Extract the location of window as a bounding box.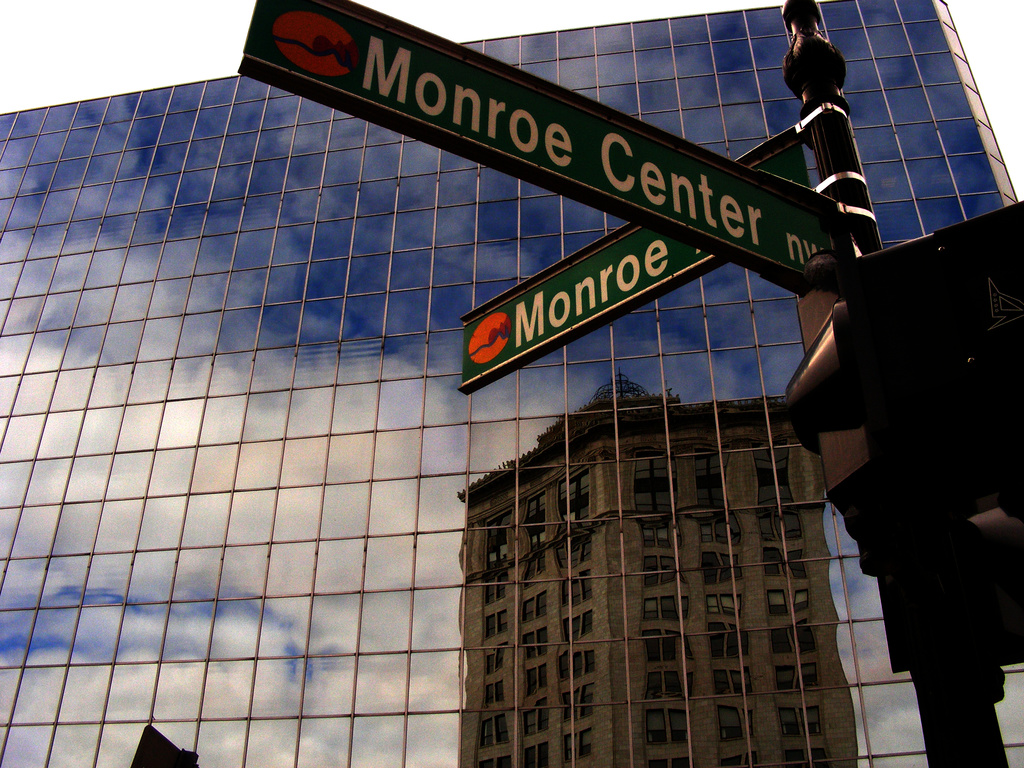
(644, 635, 696, 660).
